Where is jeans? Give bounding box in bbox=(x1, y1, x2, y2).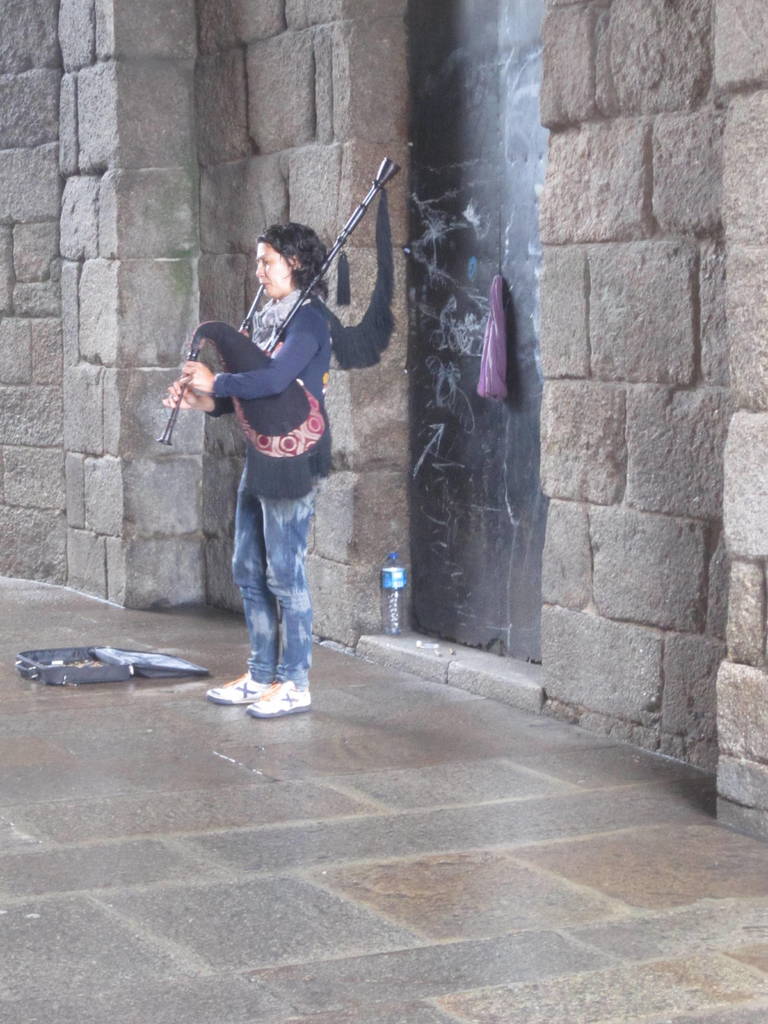
bbox=(232, 465, 317, 683).
